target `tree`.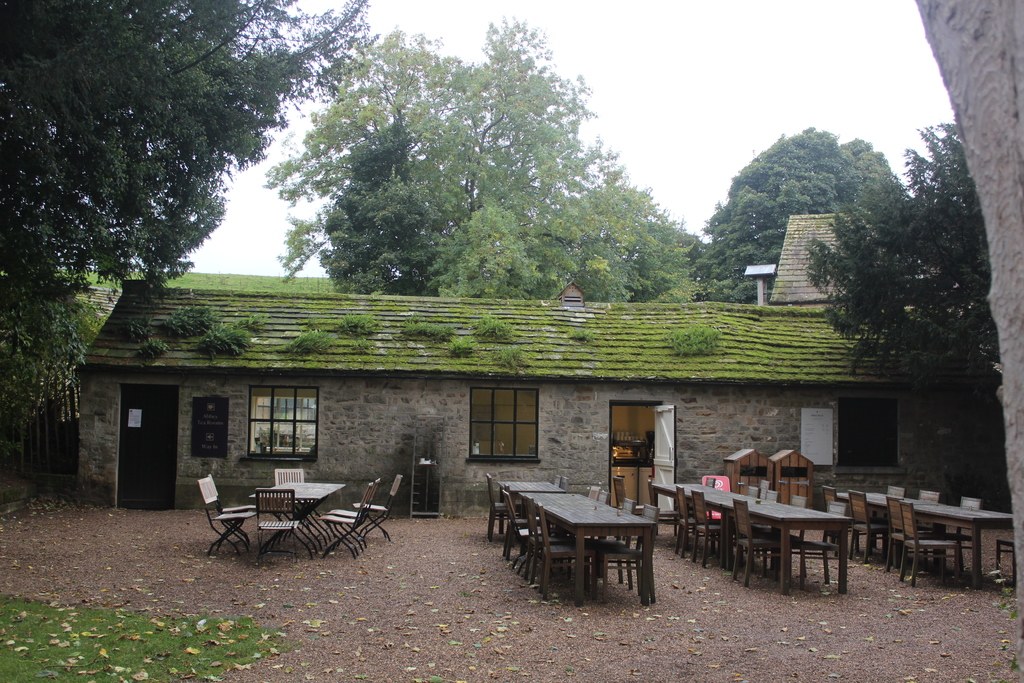
Target region: select_region(575, 177, 706, 315).
